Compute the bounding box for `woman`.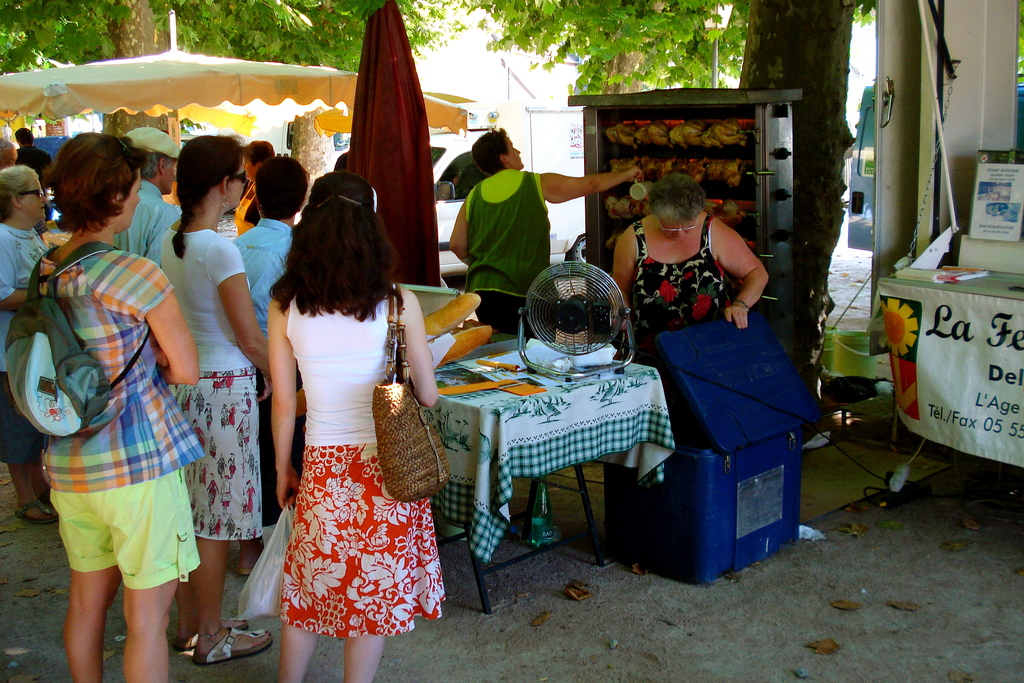
(x1=0, y1=165, x2=58, y2=527).
